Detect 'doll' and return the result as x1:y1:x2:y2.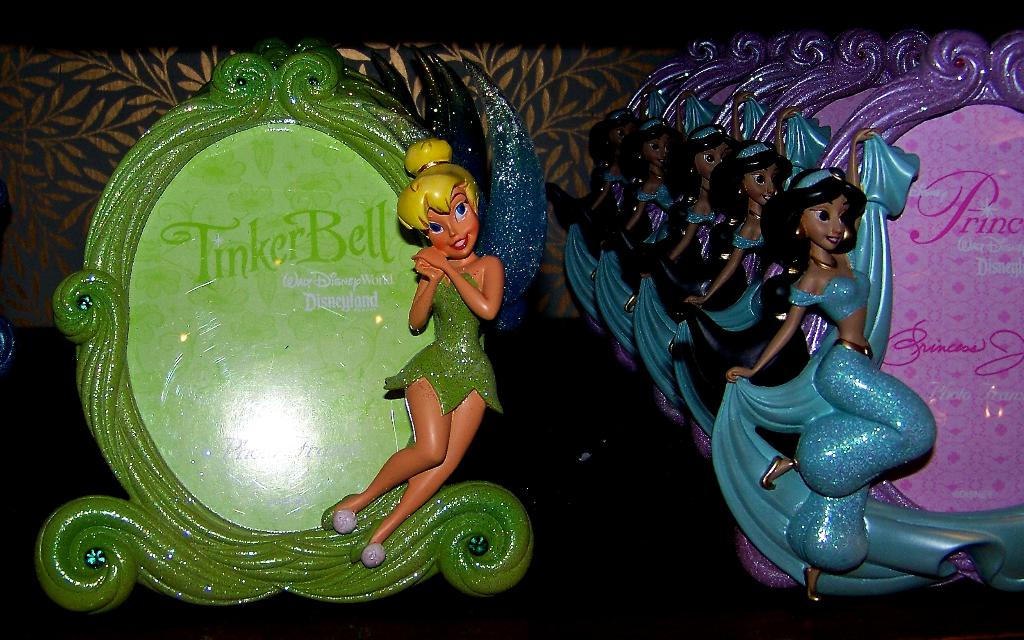
335:144:497:570.
